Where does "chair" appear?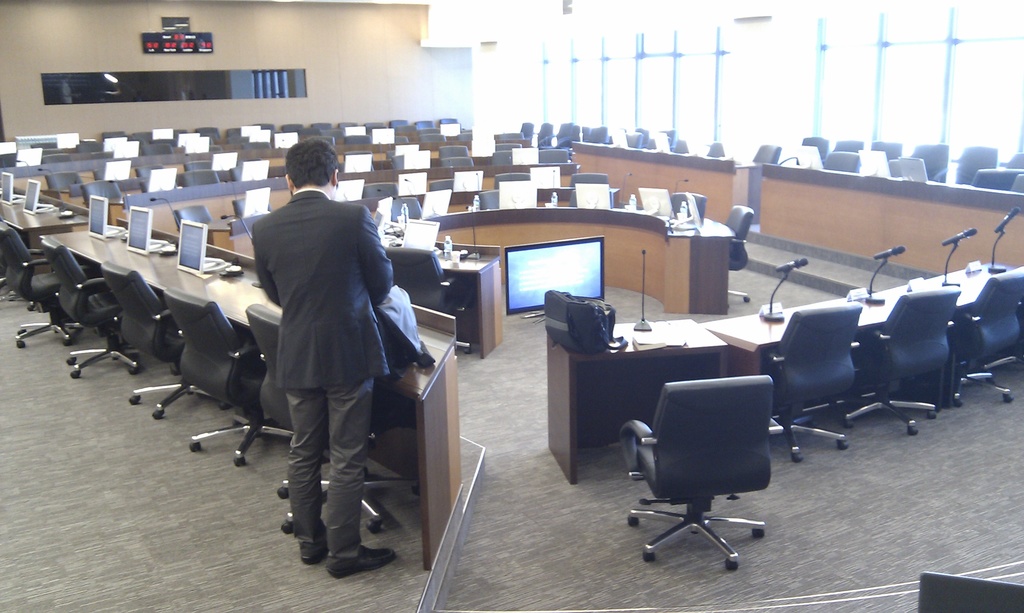
Appears at pyautogui.locateOnScreen(749, 147, 779, 216).
